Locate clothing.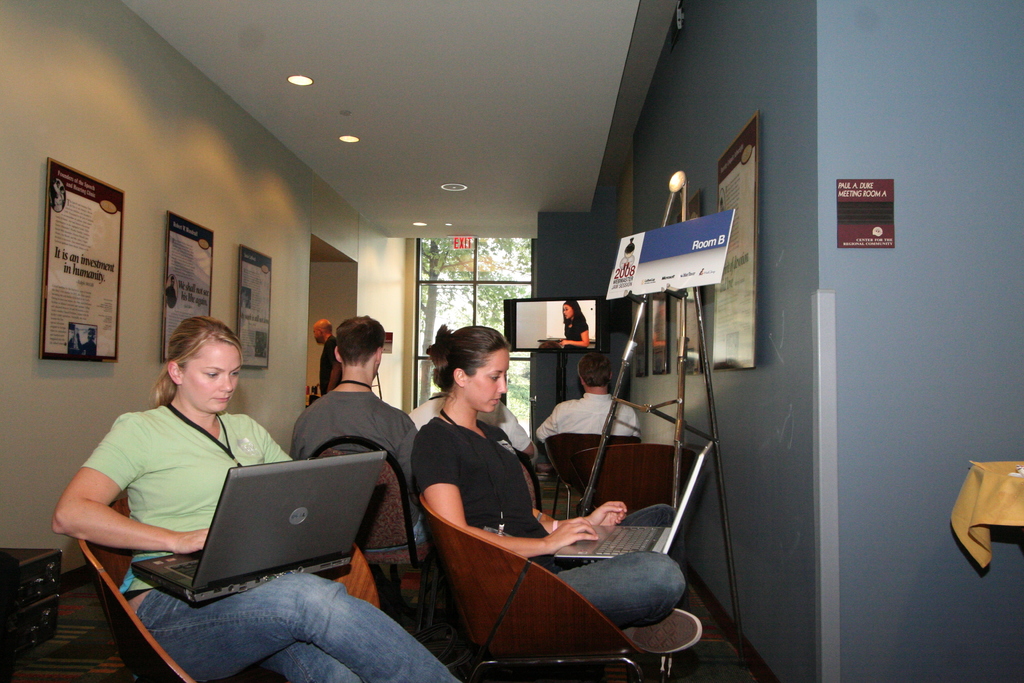
Bounding box: (x1=317, y1=340, x2=343, y2=394).
